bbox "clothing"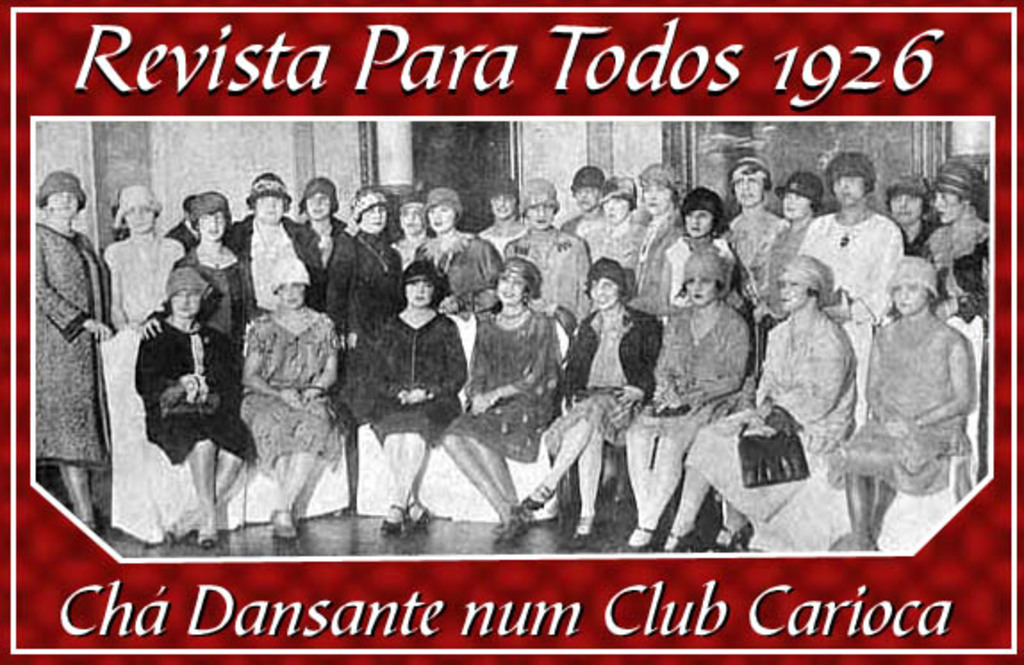
{"left": 669, "top": 303, "right": 858, "bottom": 524}
